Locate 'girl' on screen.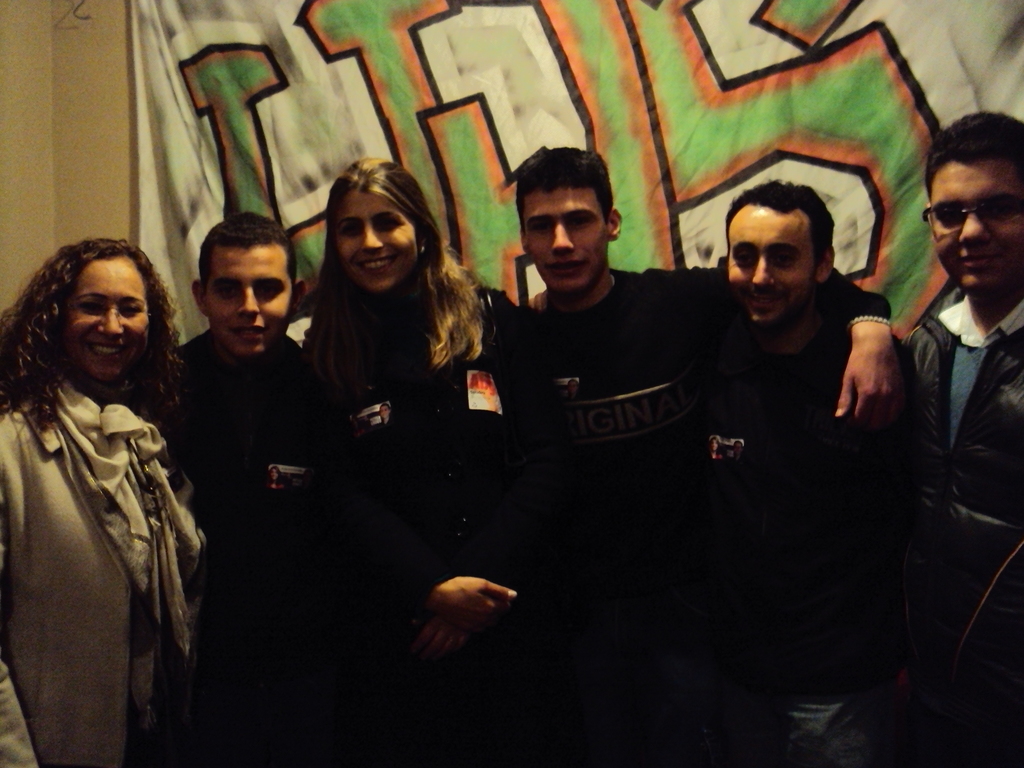
On screen at [0,235,215,766].
